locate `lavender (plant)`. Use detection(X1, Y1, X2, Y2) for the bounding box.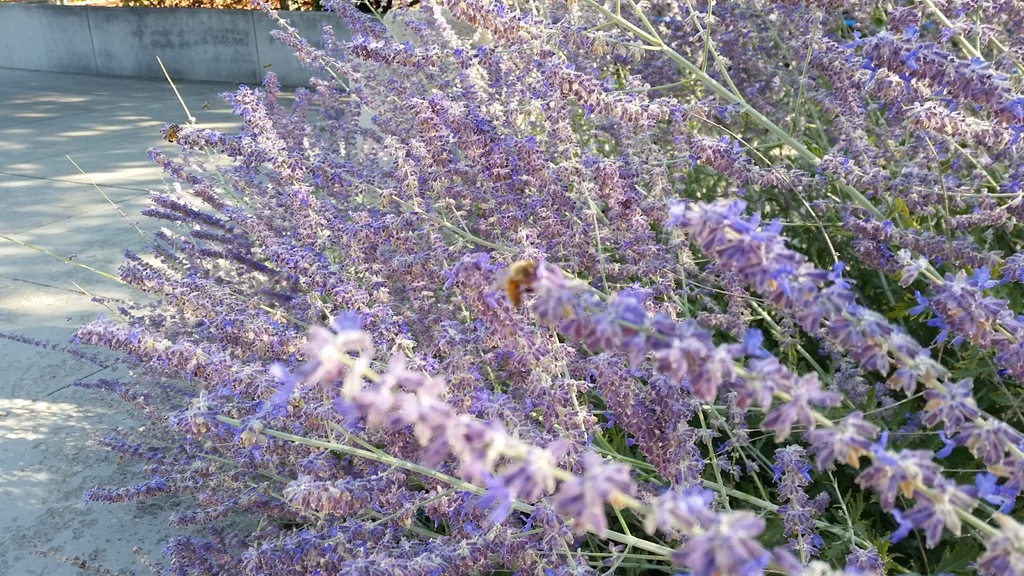
detection(157, 157, 353, 307).
